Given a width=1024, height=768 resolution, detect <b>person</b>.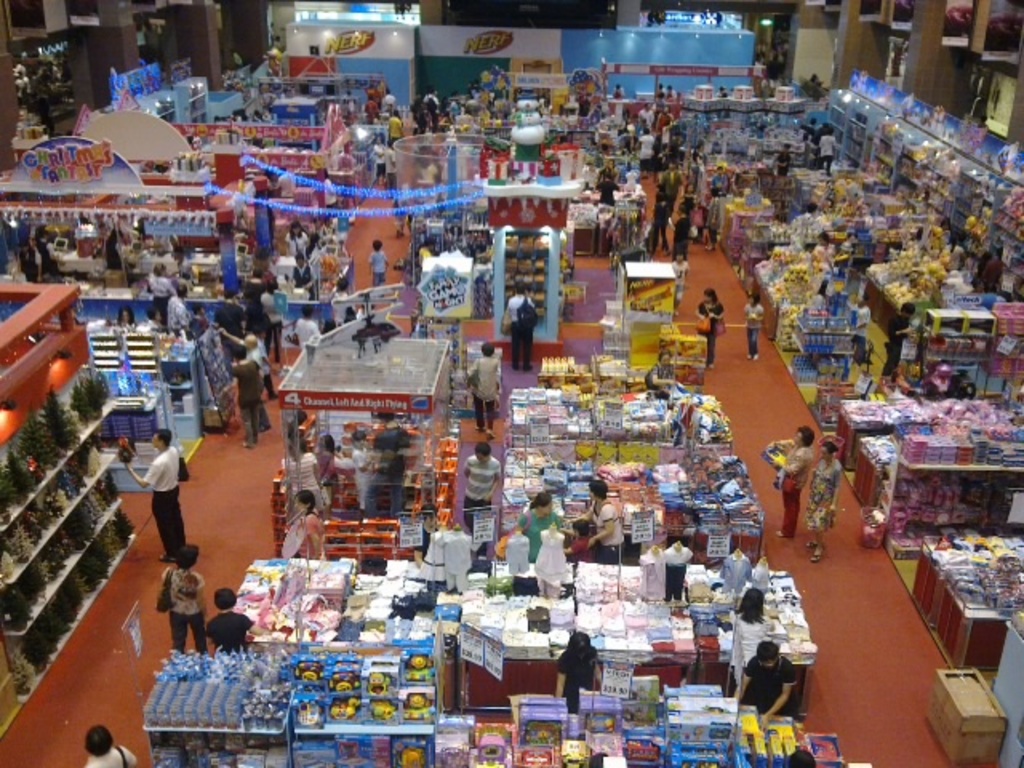
BBox(330, 278, 362, 323).
